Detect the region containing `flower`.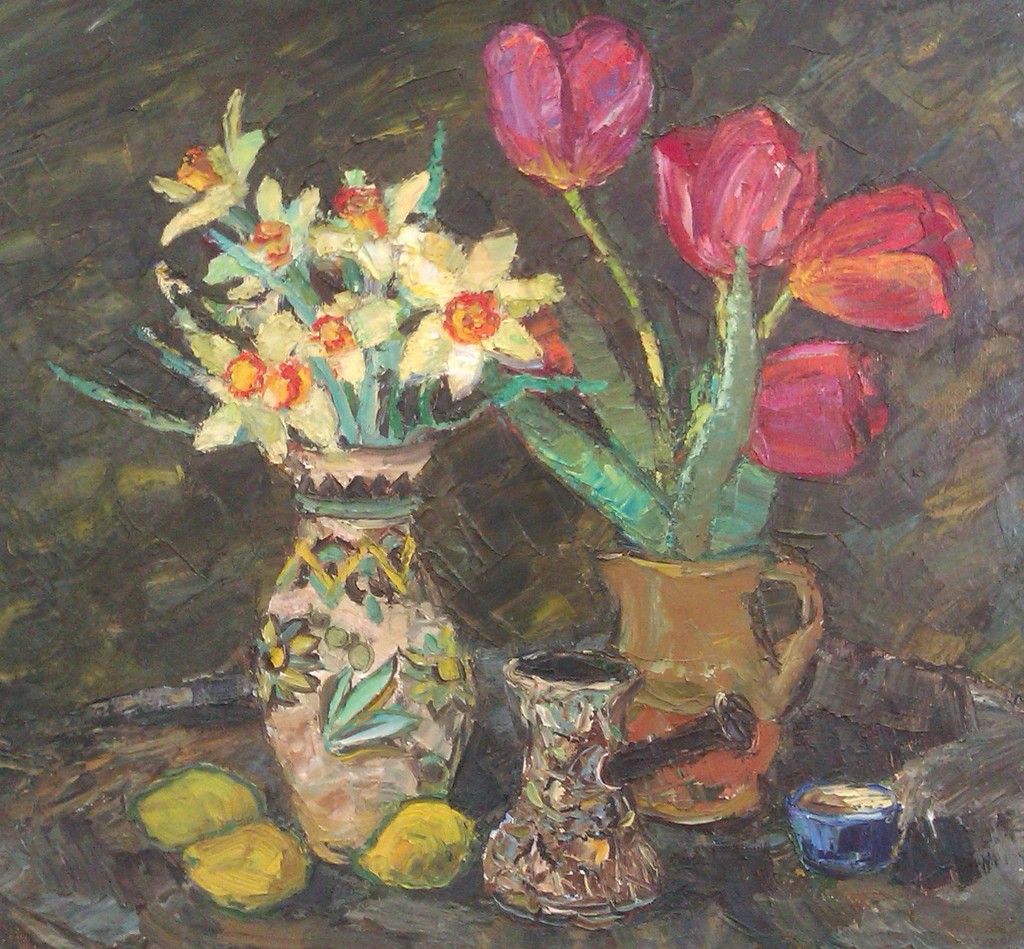
{"left": 405, "top": 620, "right": 474, "bottom": 707}.
